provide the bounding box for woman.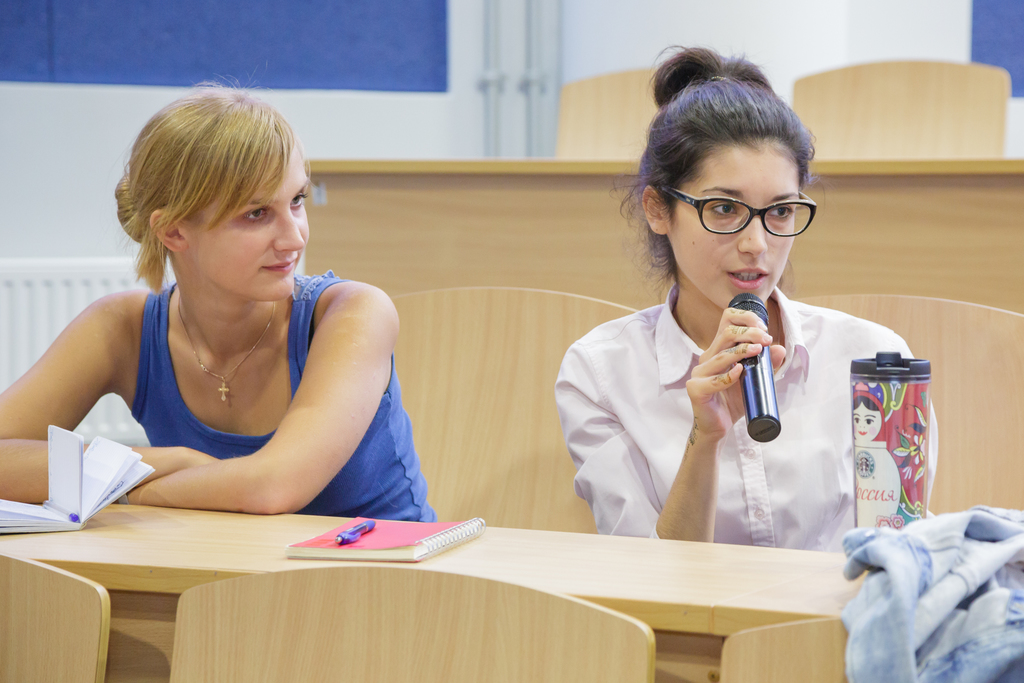
0 84 444 529.
